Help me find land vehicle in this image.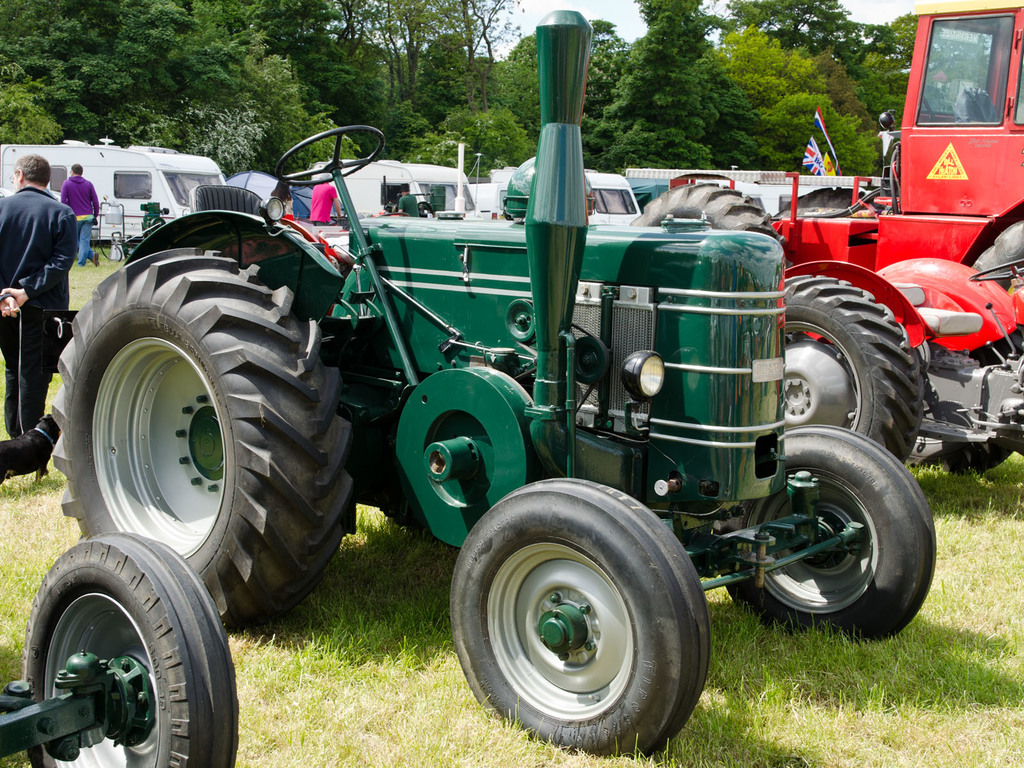
Found it: bbox=(0, 526, 241, 767).
